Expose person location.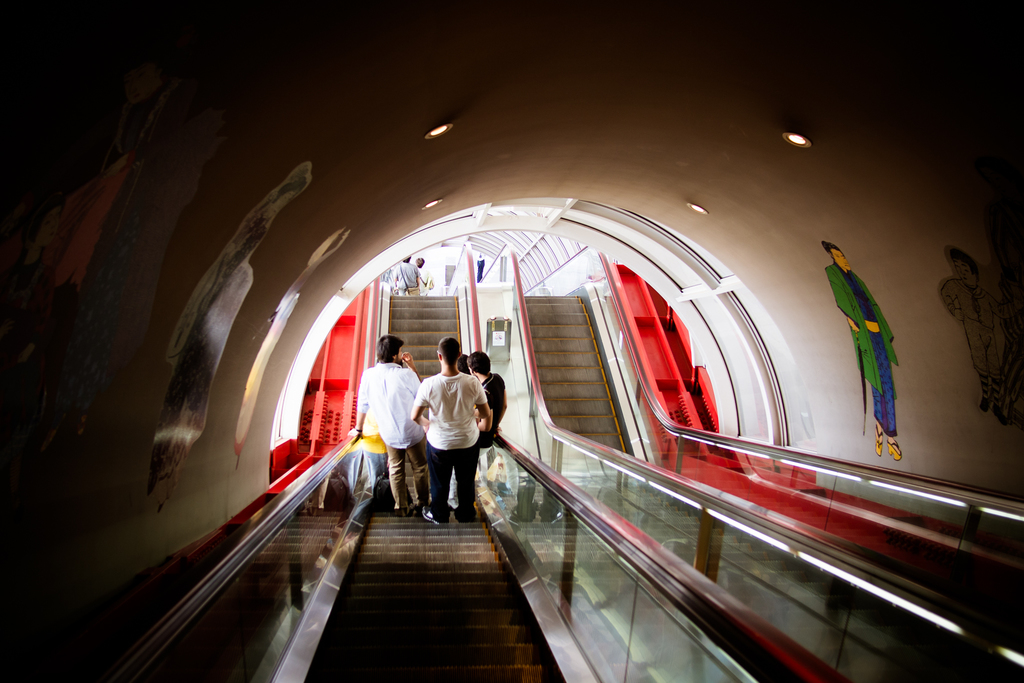
Exposed at bbox=[394, 254, 424, 296].
